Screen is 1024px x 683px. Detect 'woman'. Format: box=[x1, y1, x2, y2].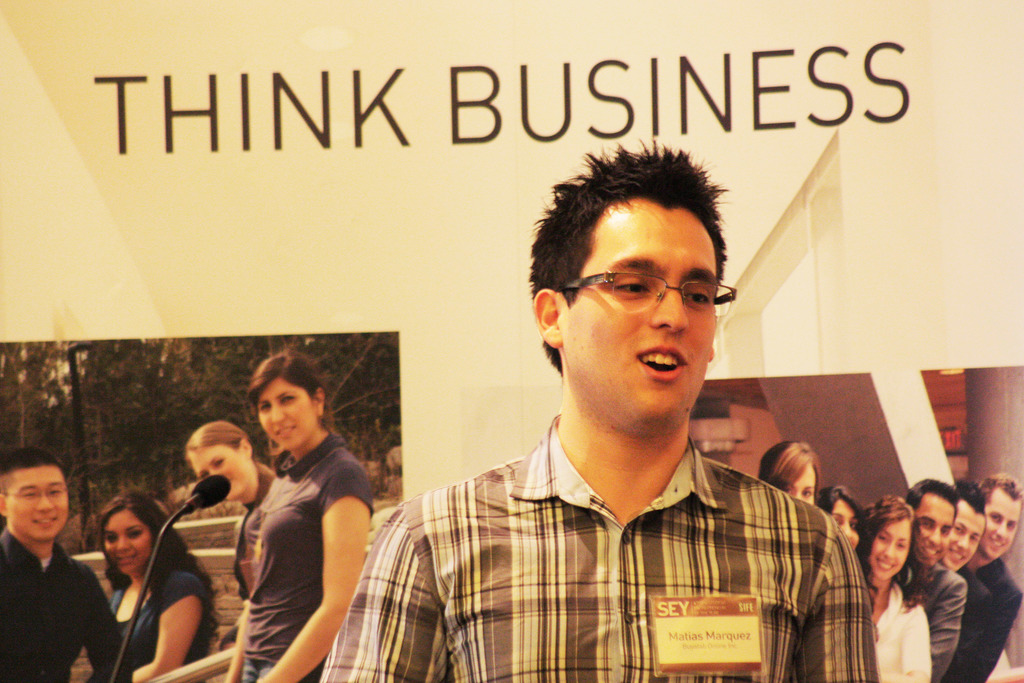
box=[858, 491, 929, 682].
